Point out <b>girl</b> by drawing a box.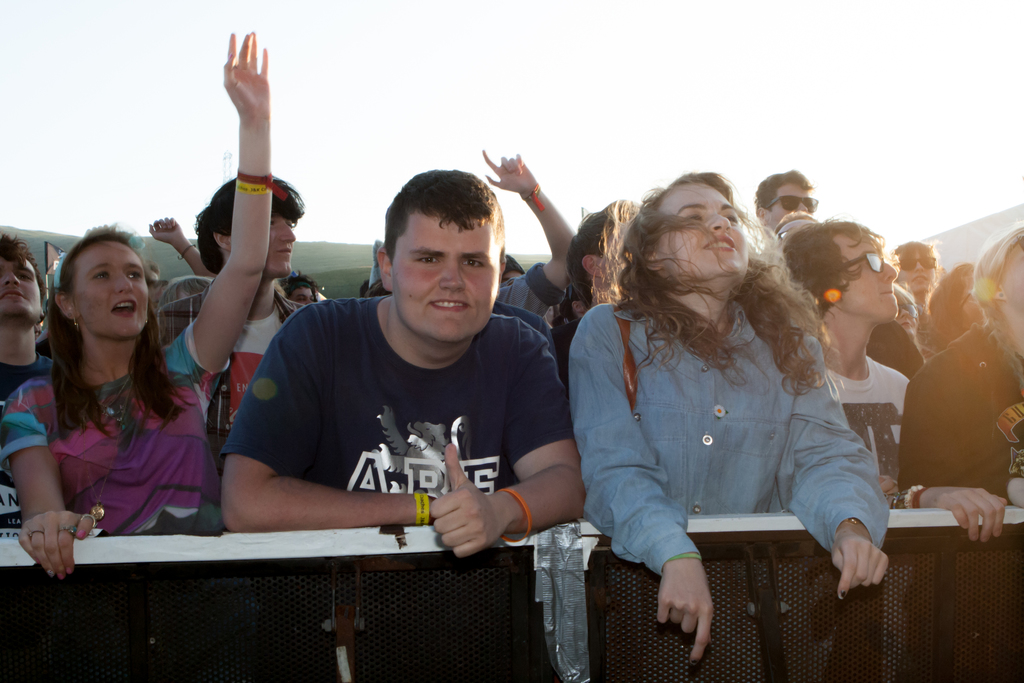
<bbox>566, 165, 892, 658</bbox>.
